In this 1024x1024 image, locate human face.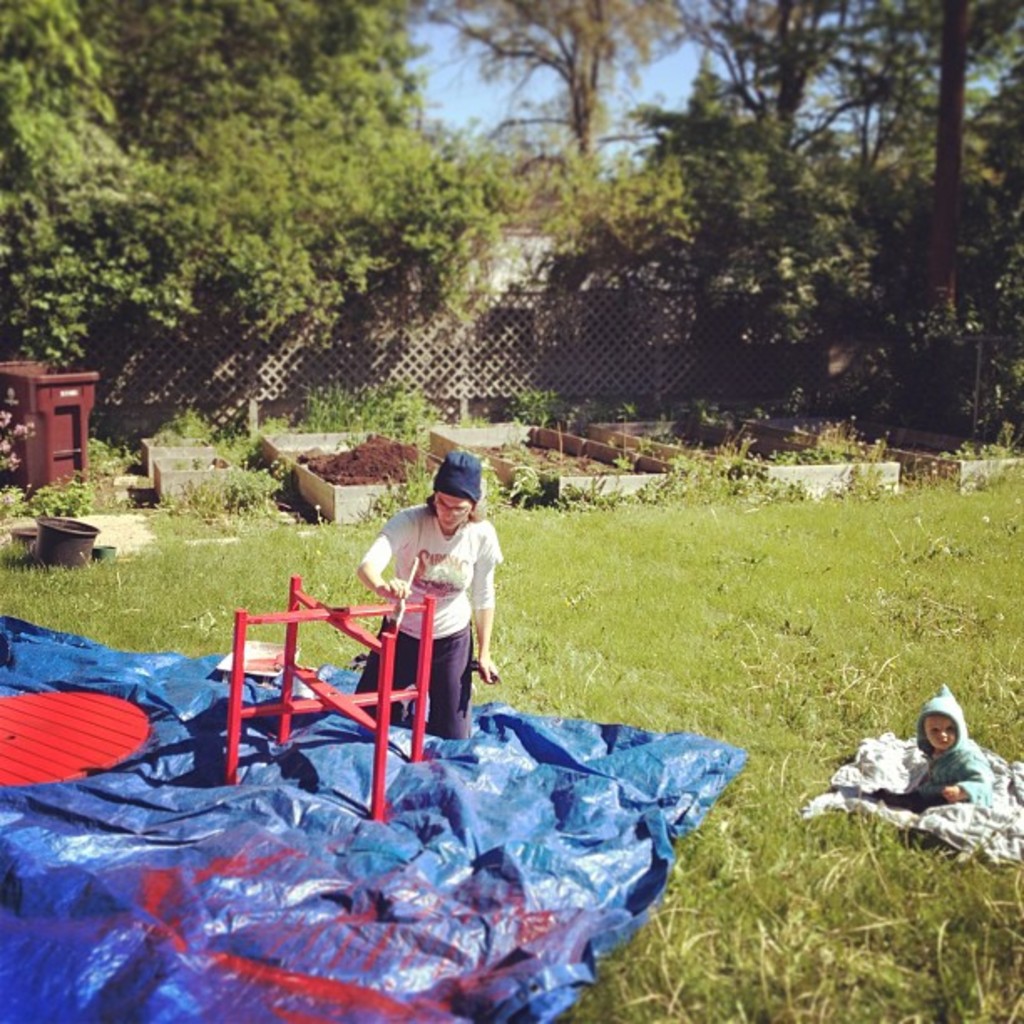
Bounding box: region(924, 714, 959, 751).
